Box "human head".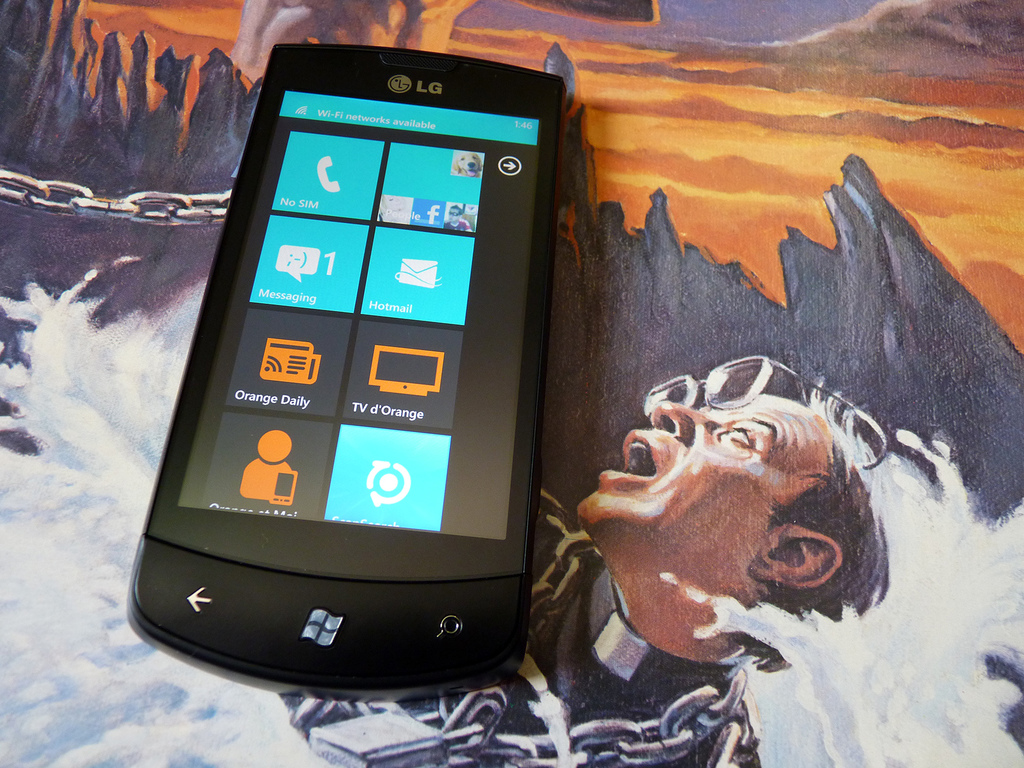
<box>529,306,902,643</box>.
